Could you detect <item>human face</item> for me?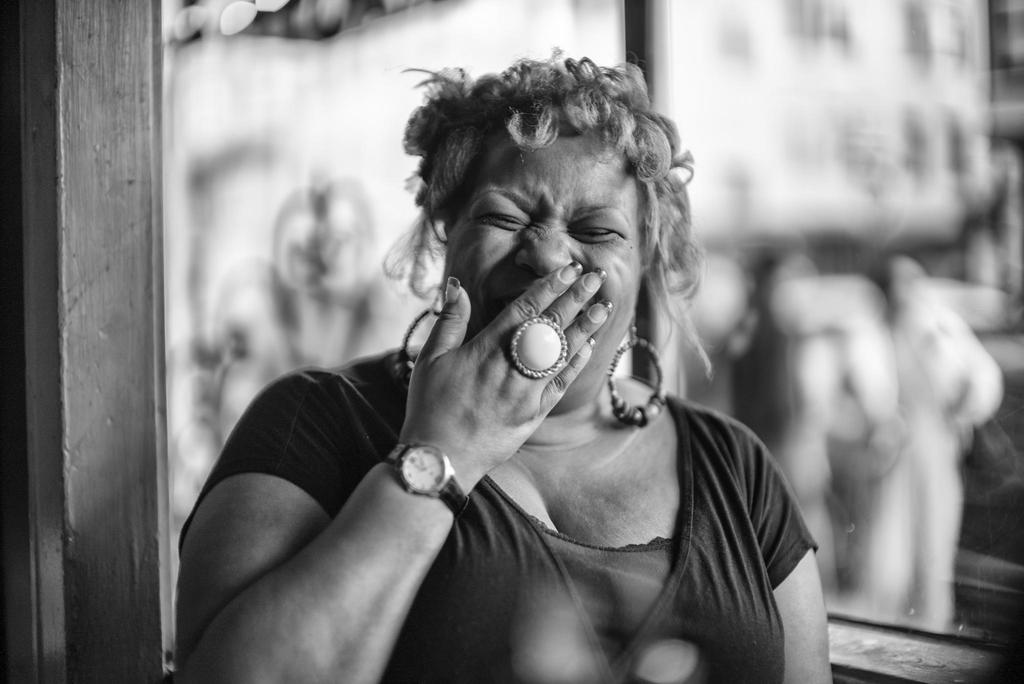
Detection result: 430 121 648 410.
